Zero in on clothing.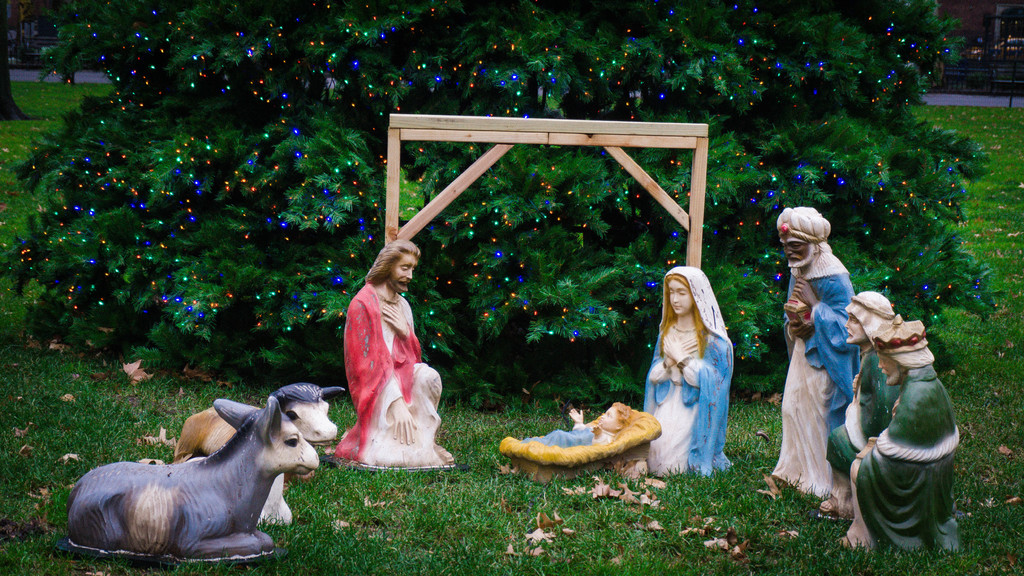
Zeroed in: [825,345,902,476].
